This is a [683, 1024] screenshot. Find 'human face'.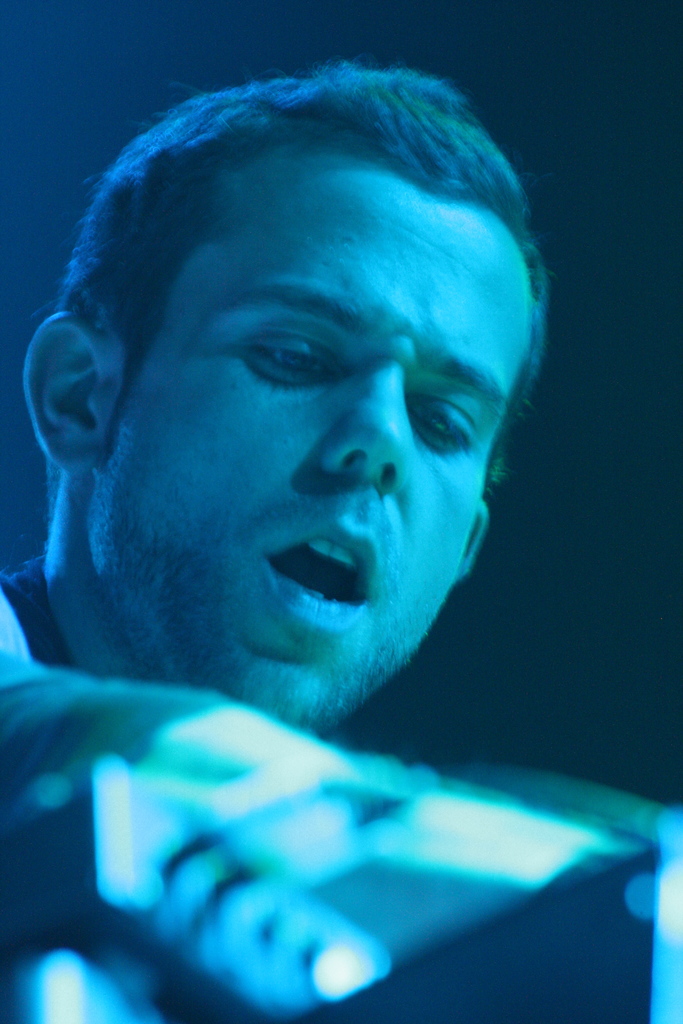
Bounding box: bbox=[97, 141, 546, 740].
